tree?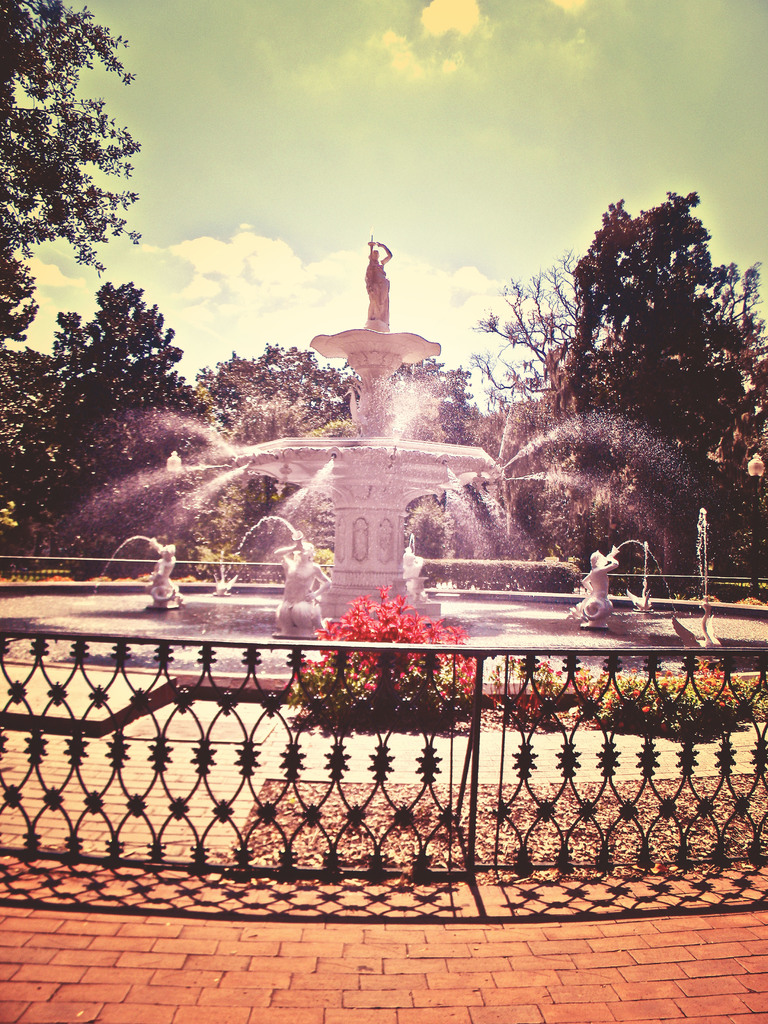
(x1=451, y1=246, x2=609, y2=505)
